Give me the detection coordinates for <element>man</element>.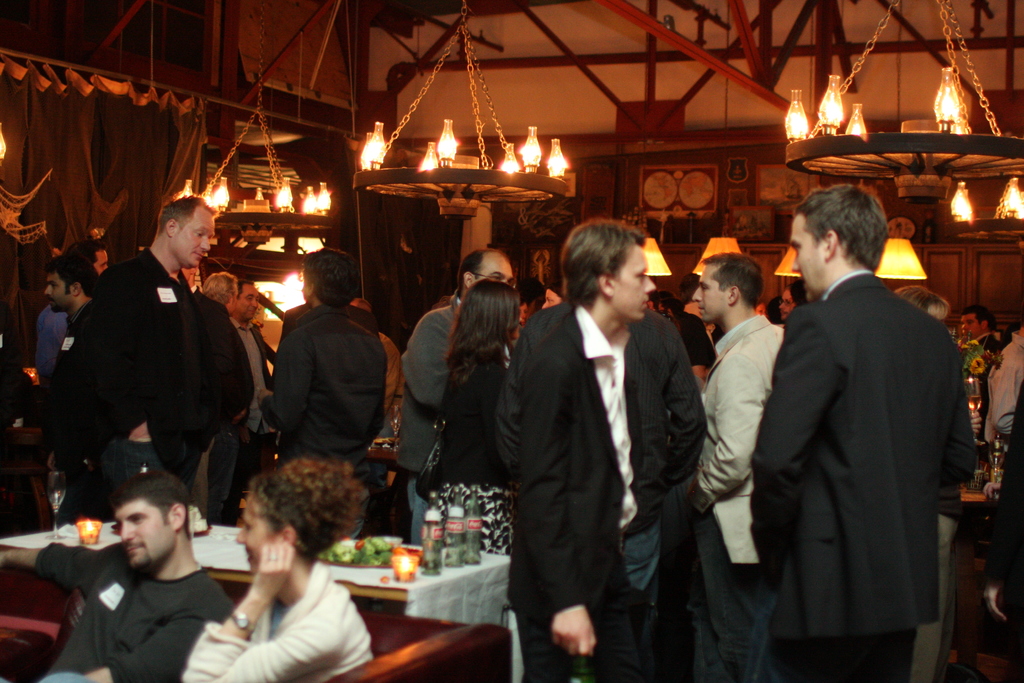
region(272, 242, 380, 352).
